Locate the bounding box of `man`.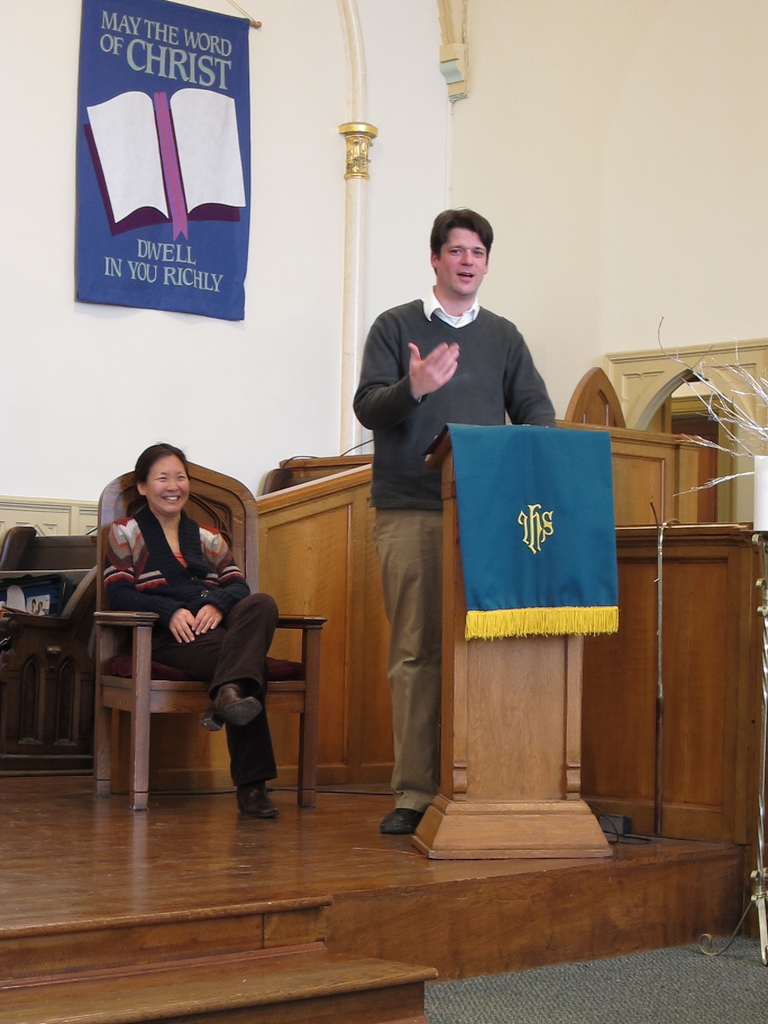
Bounding box: [x1=349, y1=204, x2=554, y2=828].
